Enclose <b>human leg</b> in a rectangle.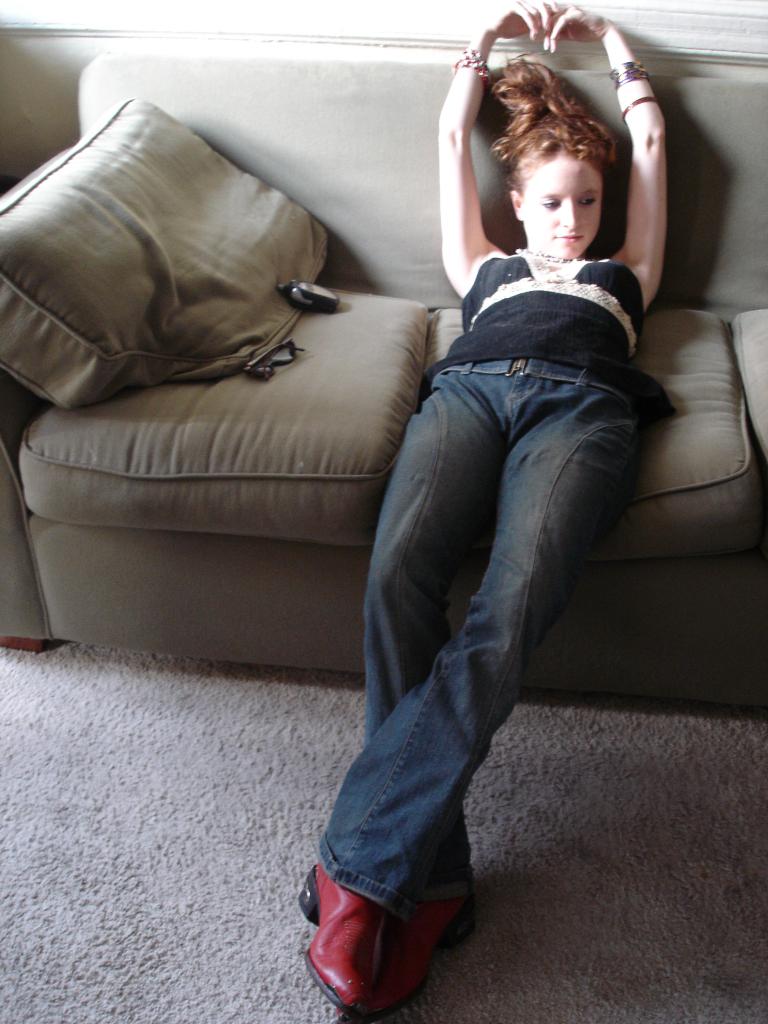
<bbox>287, 433, 662, 1008</bbox>.
